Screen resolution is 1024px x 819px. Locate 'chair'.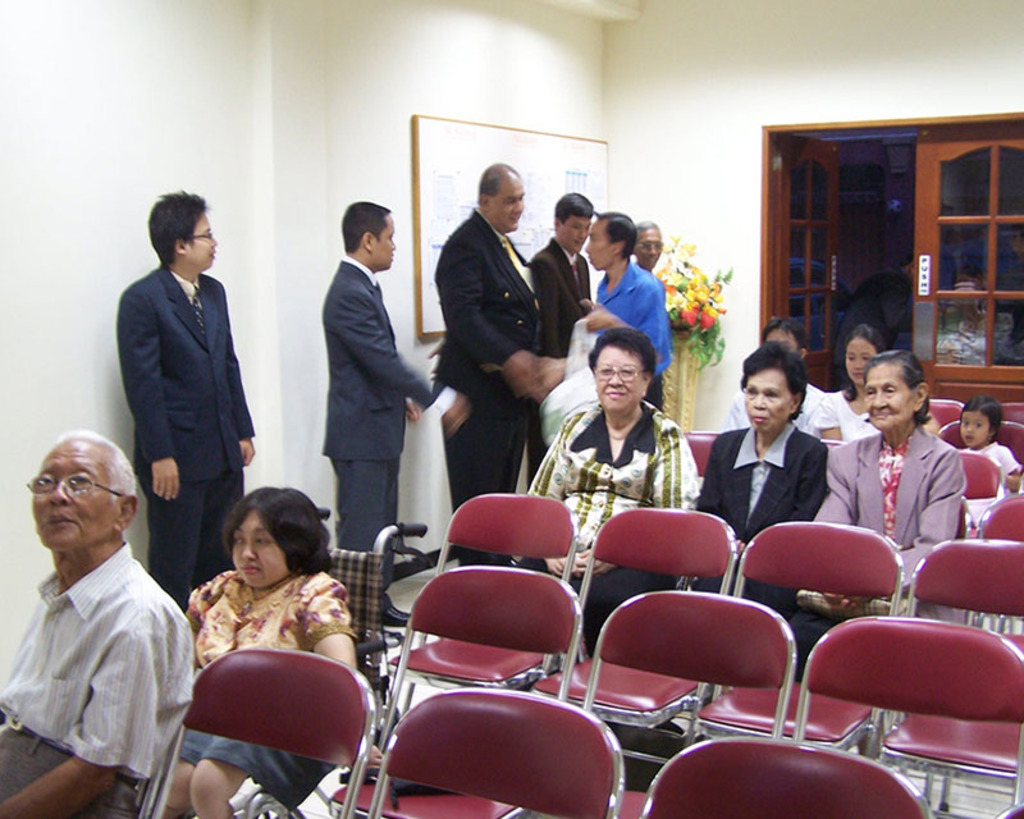
select_region(938, 422, 1023, 486).
